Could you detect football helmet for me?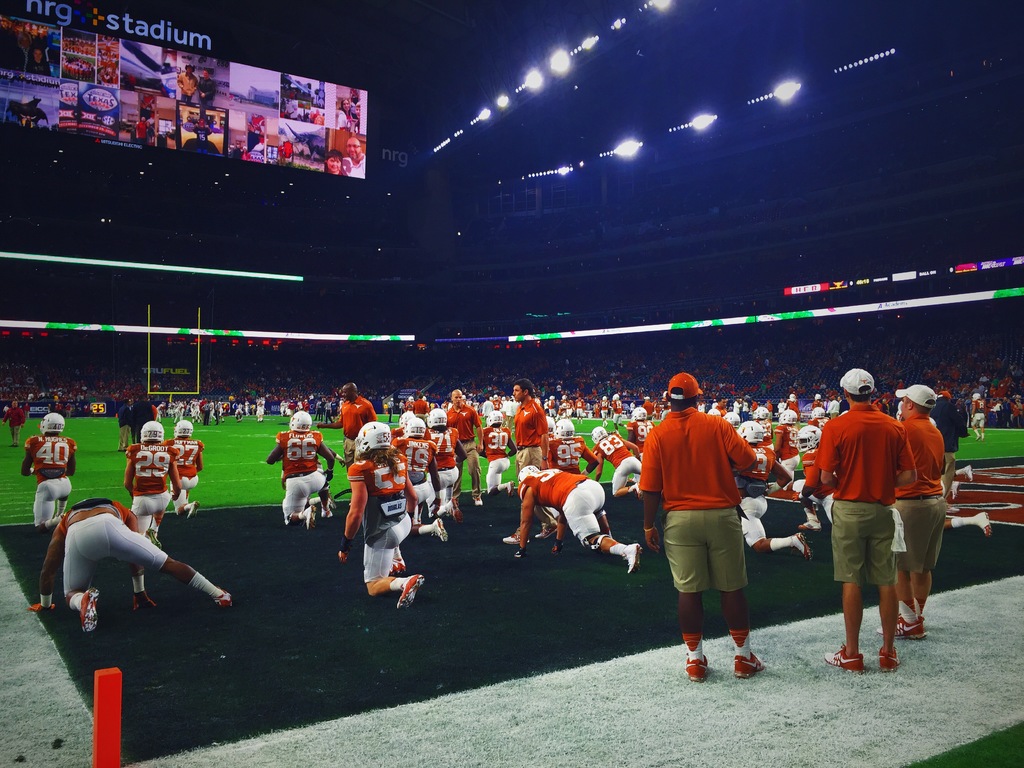
Detection result: (x1=776, y1=408, x2=801, y2=426).
